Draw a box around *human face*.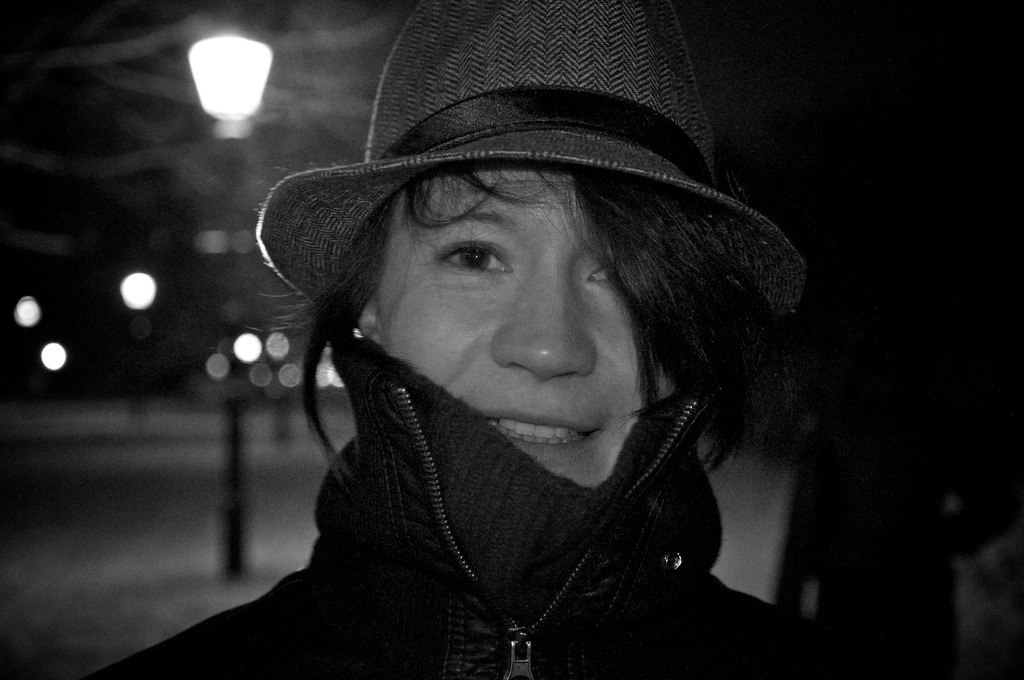
<box>381,172,641,484</box>.
